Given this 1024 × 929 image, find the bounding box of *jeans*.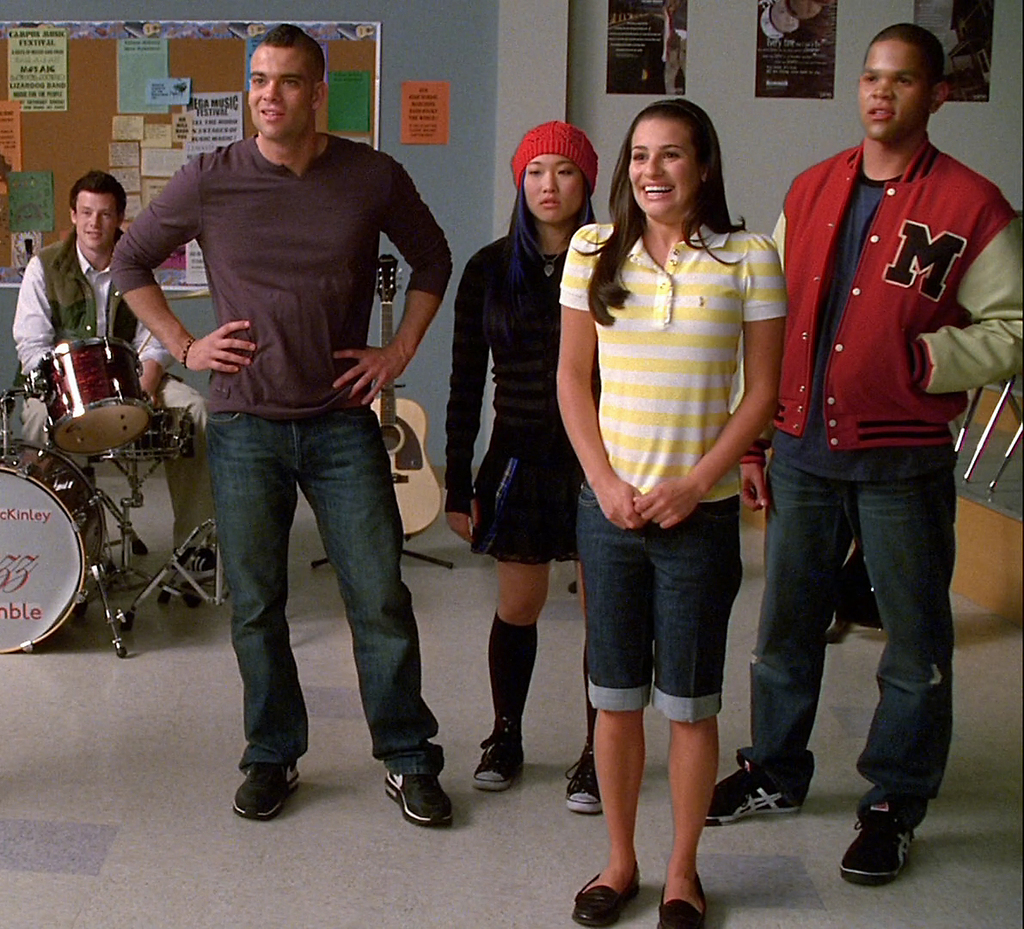
left=747, top=457, right=953, bottom=792.
